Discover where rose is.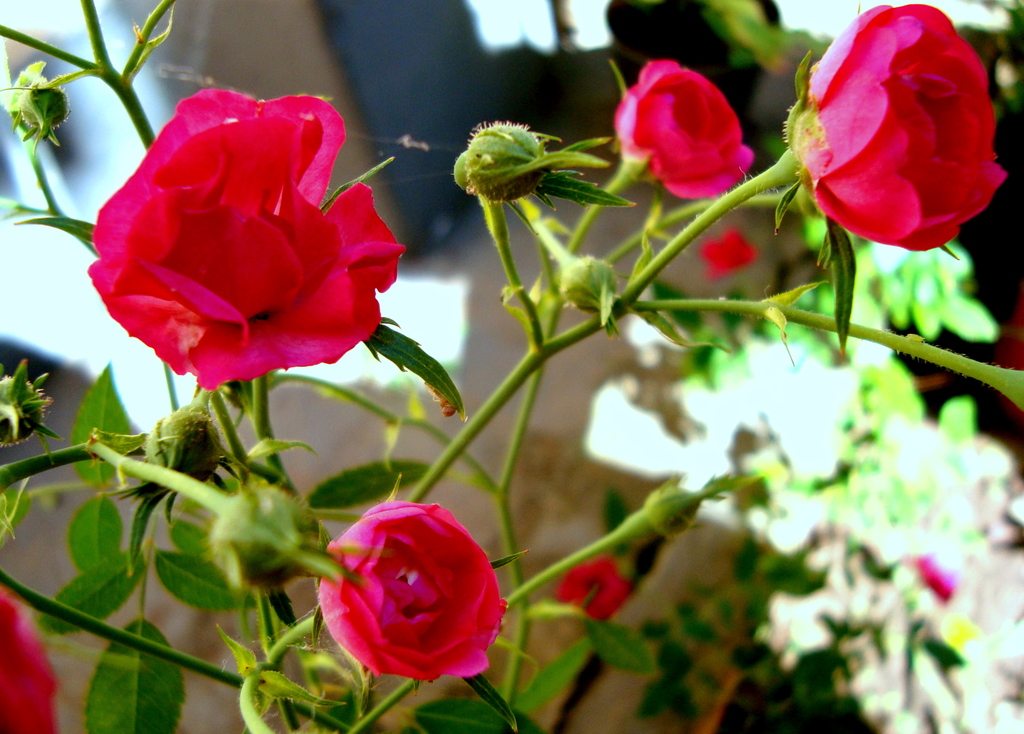
Discovered at region(792, 0, 1008, 256).
